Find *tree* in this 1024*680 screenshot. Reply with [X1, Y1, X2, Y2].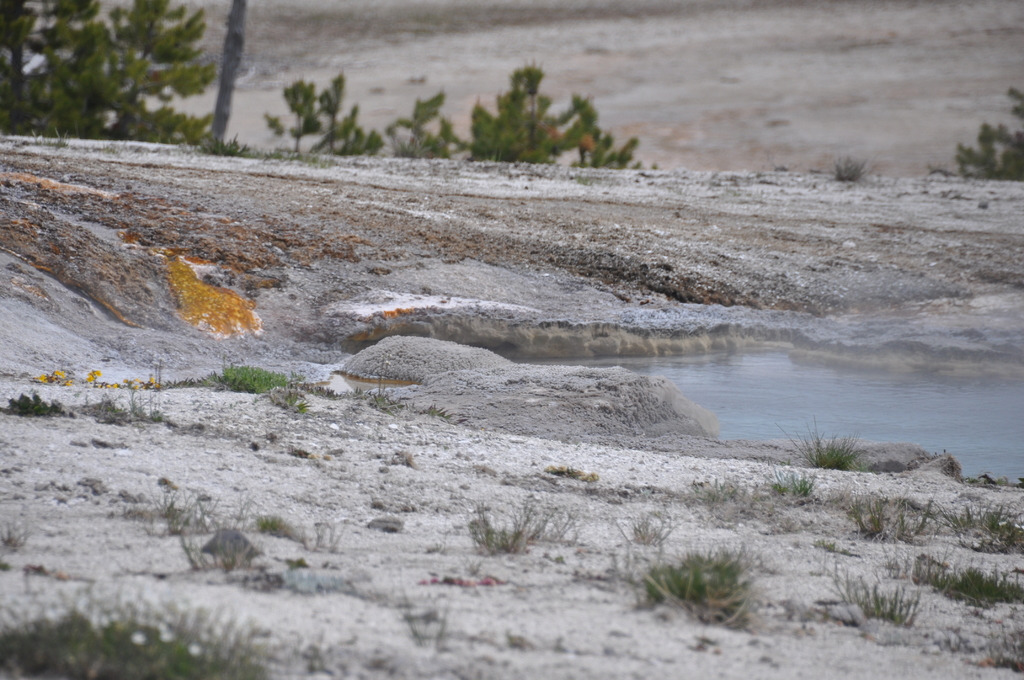
[1, 0, 103, 145].
